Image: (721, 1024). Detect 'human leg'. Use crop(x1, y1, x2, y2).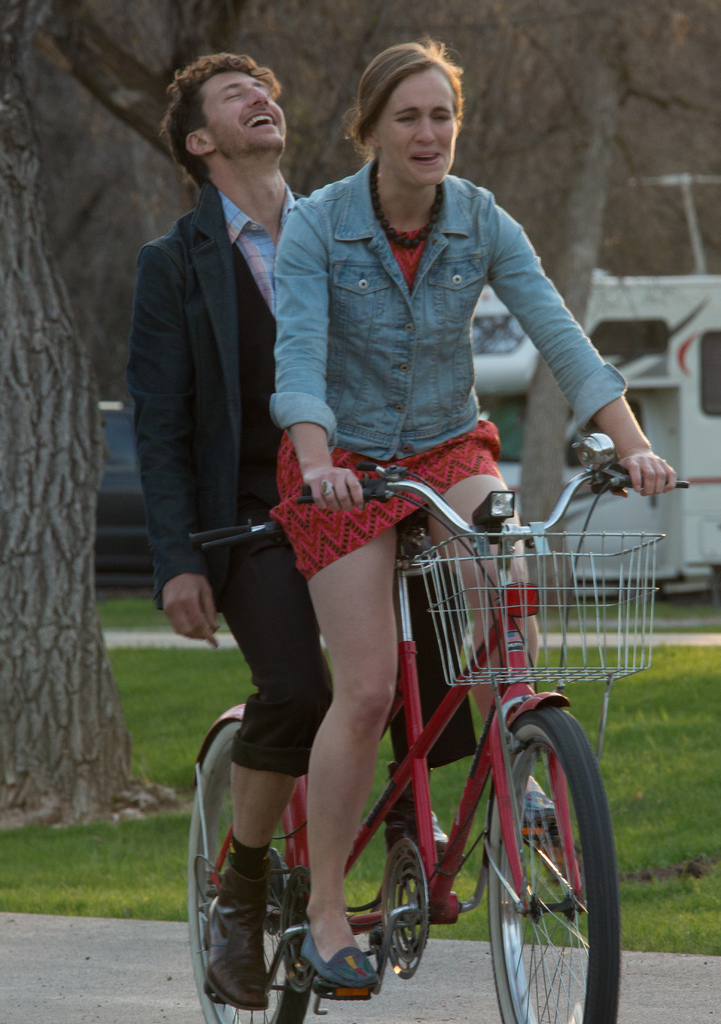
crop(204, 526, 323, 1004).
